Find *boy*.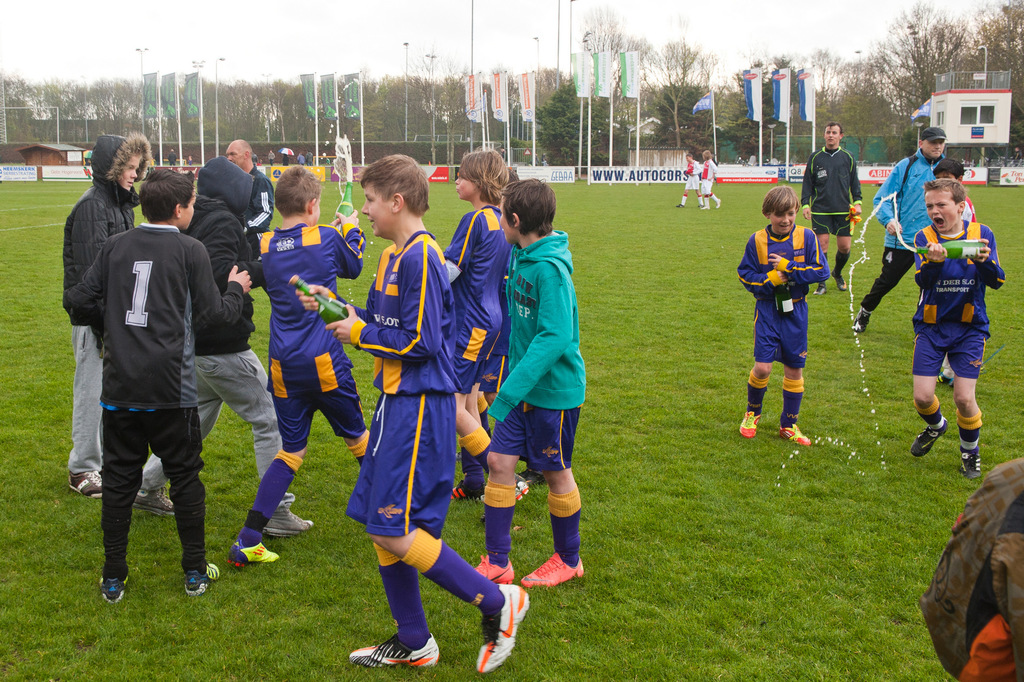
(734,186,828,447).
